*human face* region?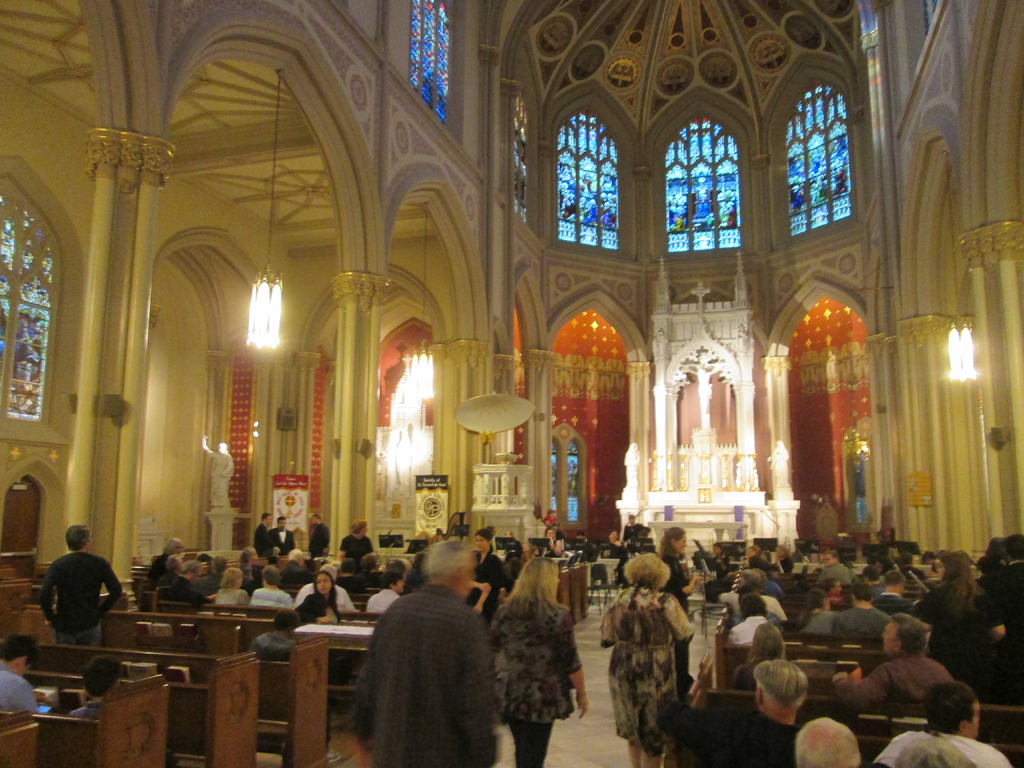
rect(266, 516, 271, 524)
